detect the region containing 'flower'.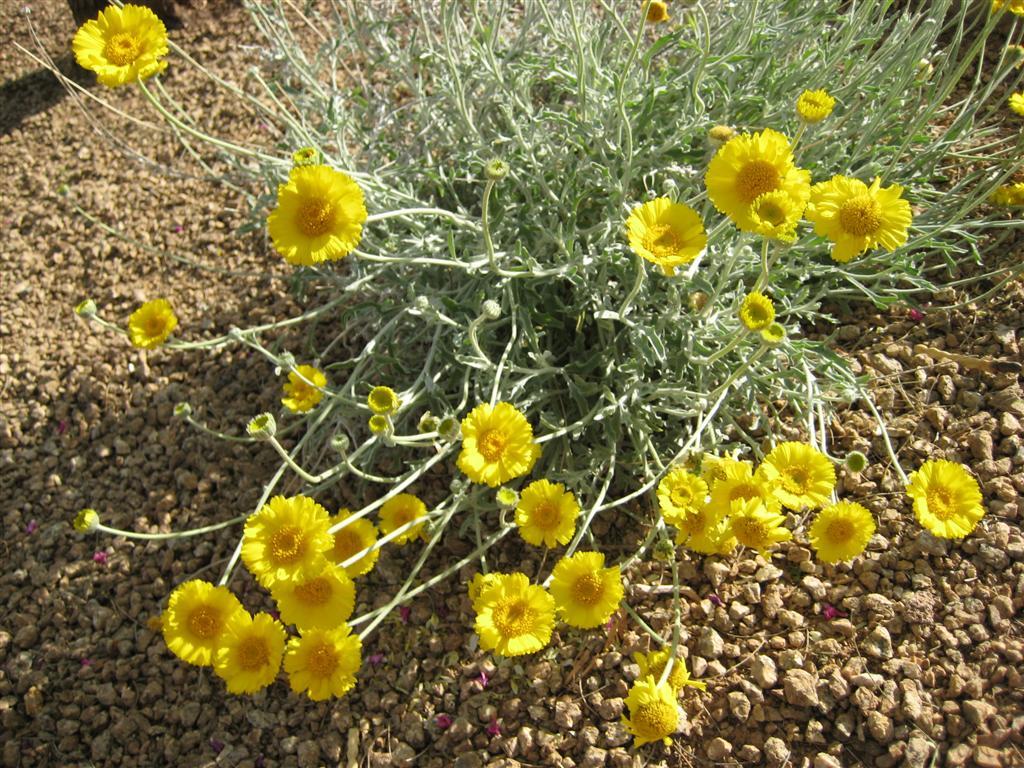
(324, 506, 381, 579).
